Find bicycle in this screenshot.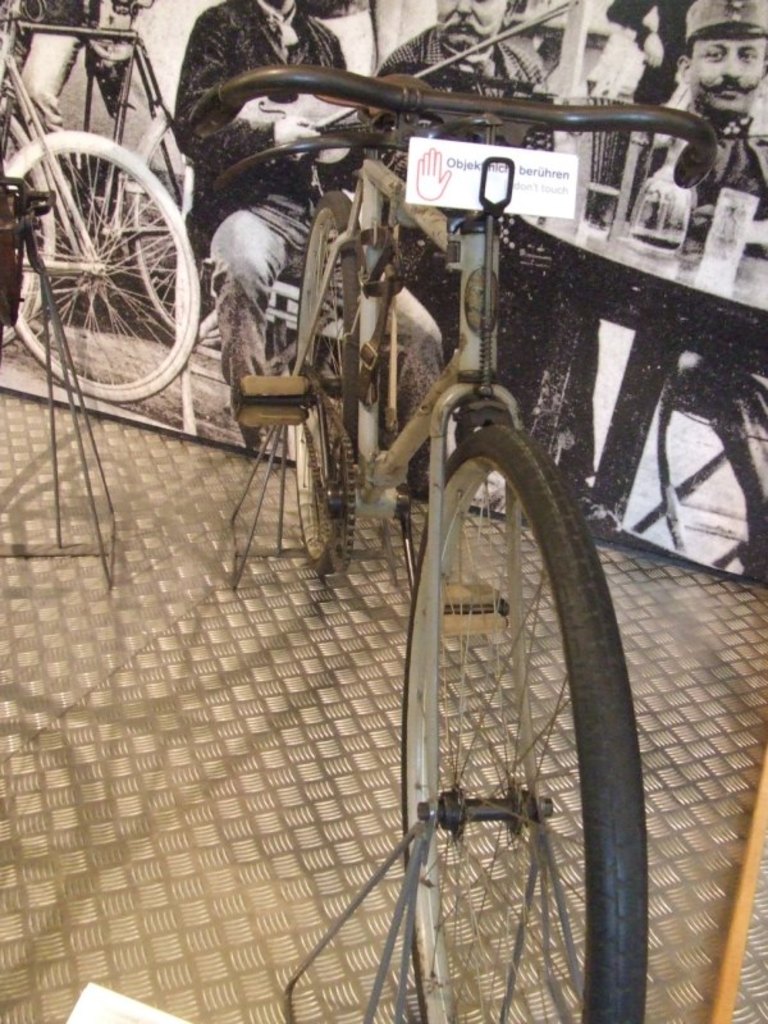
The bounding box for bicycle is x1=150 y1=37 x2=695 y2=972.
